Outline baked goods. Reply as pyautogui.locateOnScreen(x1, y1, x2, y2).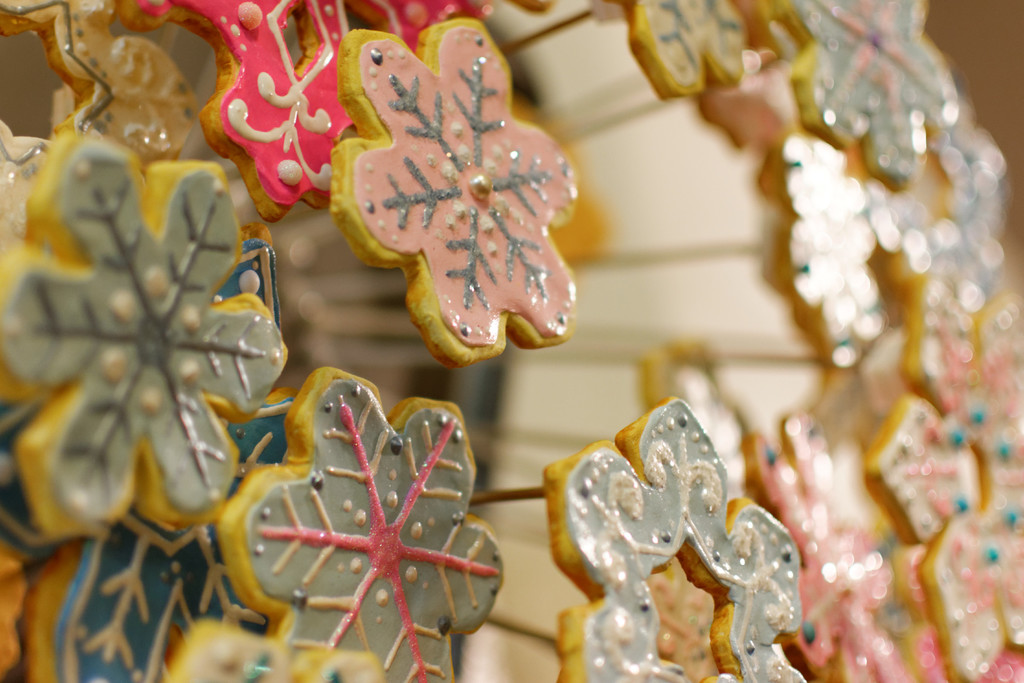
pyautogui.locateOnScreen(324, 13, 584, 370).
